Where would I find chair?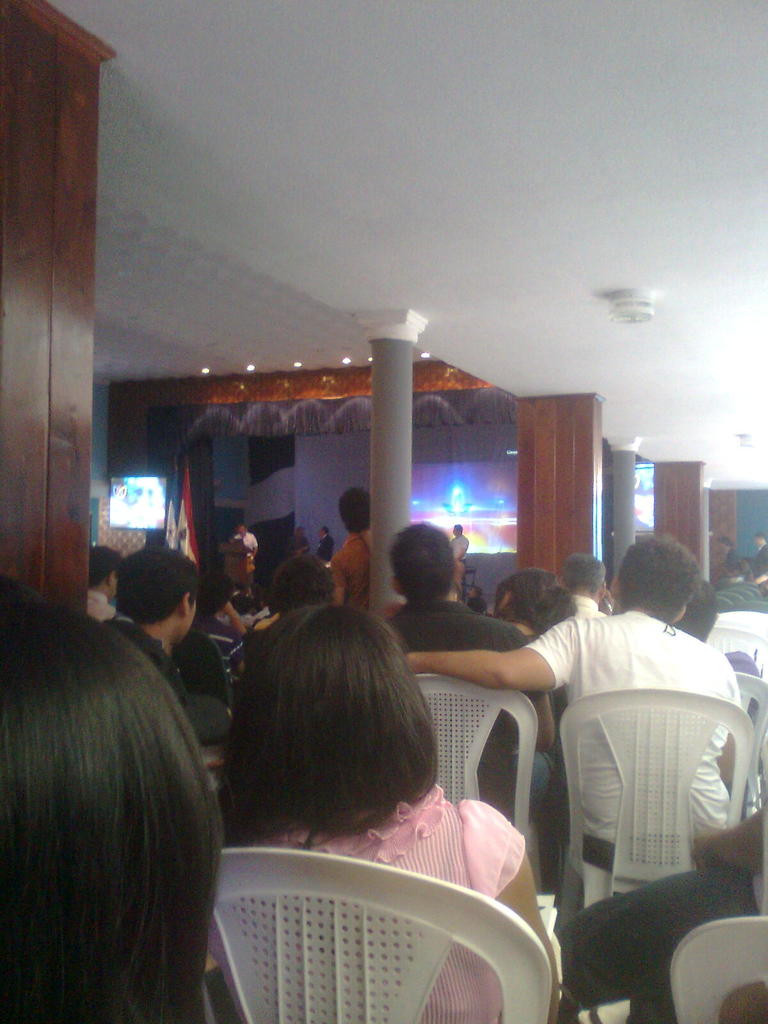
At [671, 922, 767, 1023].
